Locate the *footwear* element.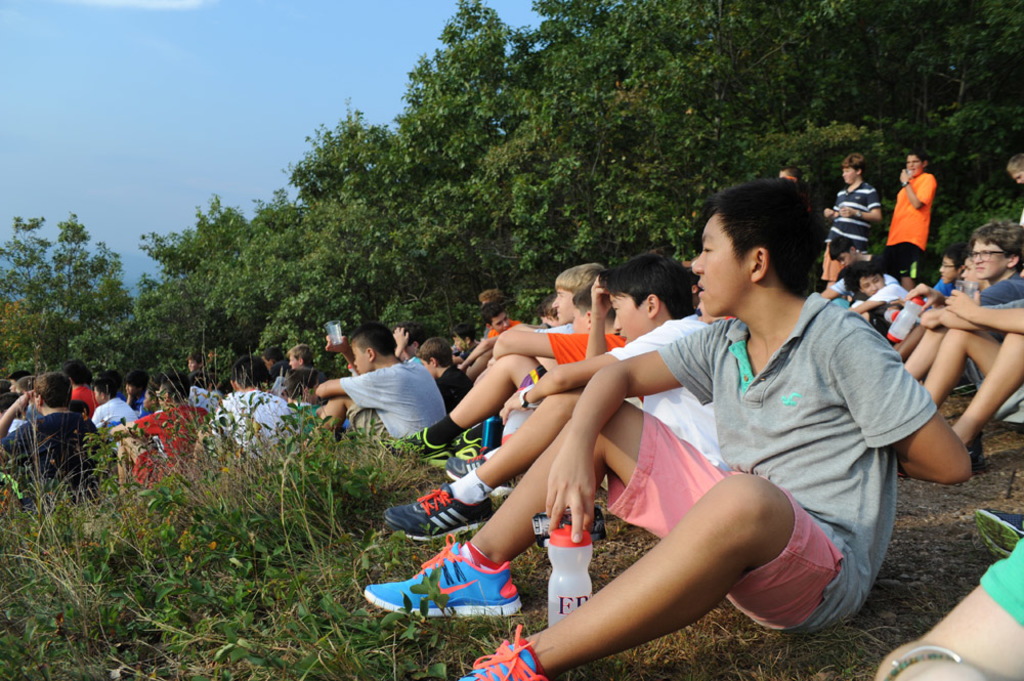
Element bbox: region(426, 421, 482, 466).
